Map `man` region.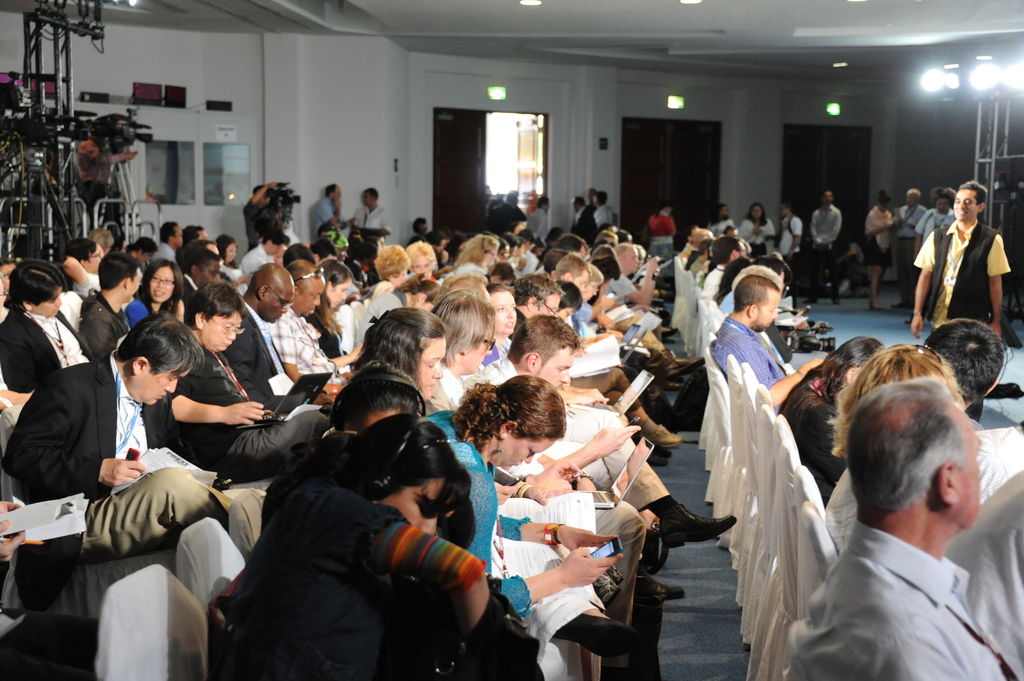
Mapped to (x1=698, y1=271, x2=822, y2=413).
